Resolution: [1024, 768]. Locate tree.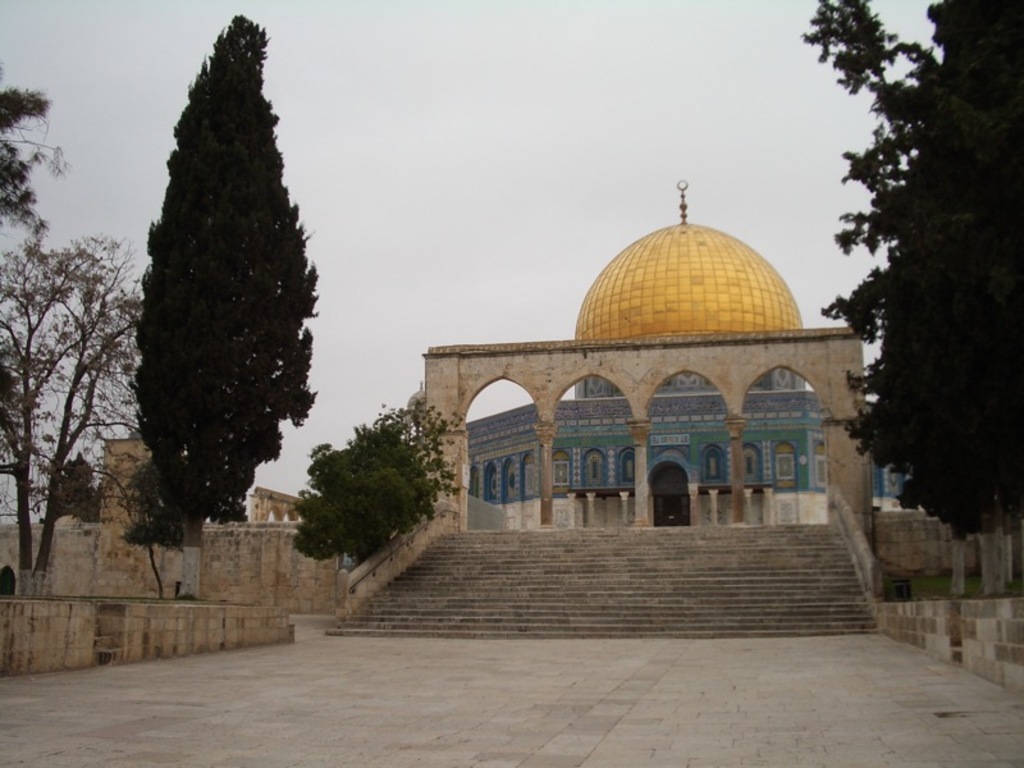
detection(291, 431, 438, 563).
